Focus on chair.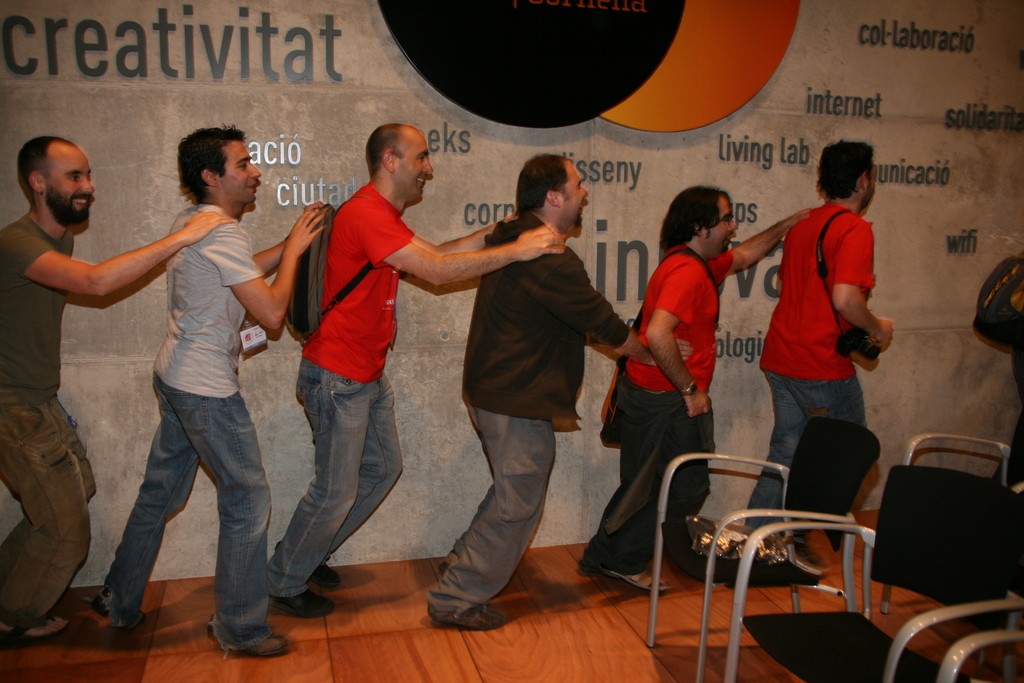
Focused at detection(659, 352, 888, 679).
